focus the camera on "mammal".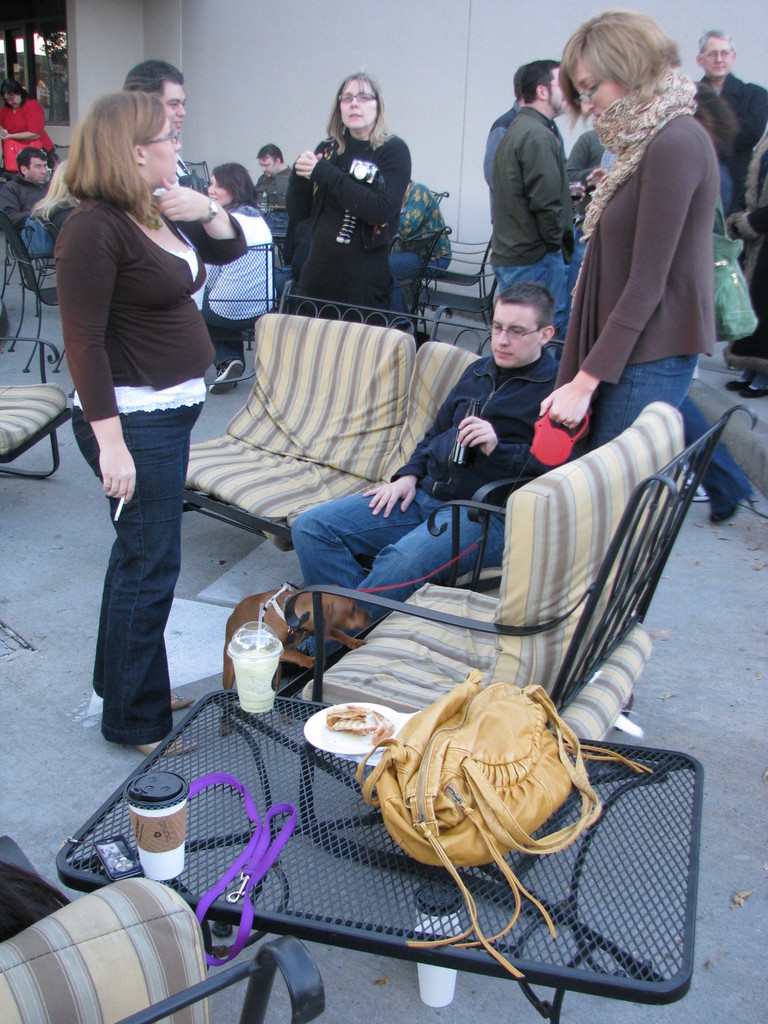
Focus region: bbox(726, 95, 767, 399).
